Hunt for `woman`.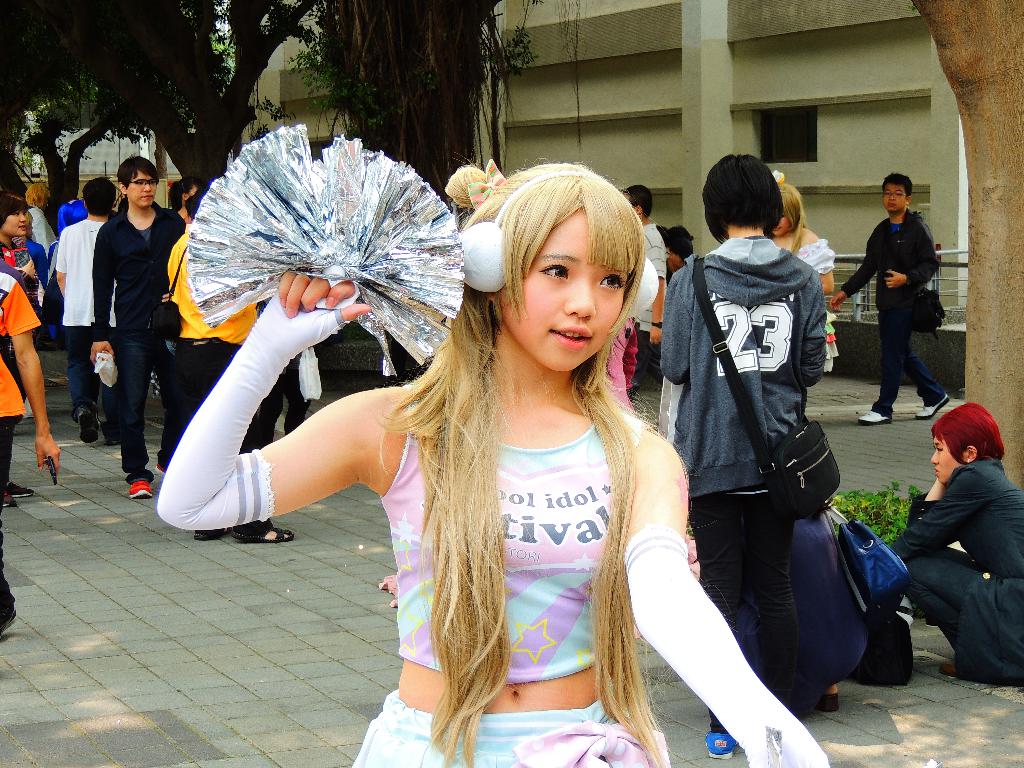
Hunted down at left=659, top=152, right=833, bottom=761.
